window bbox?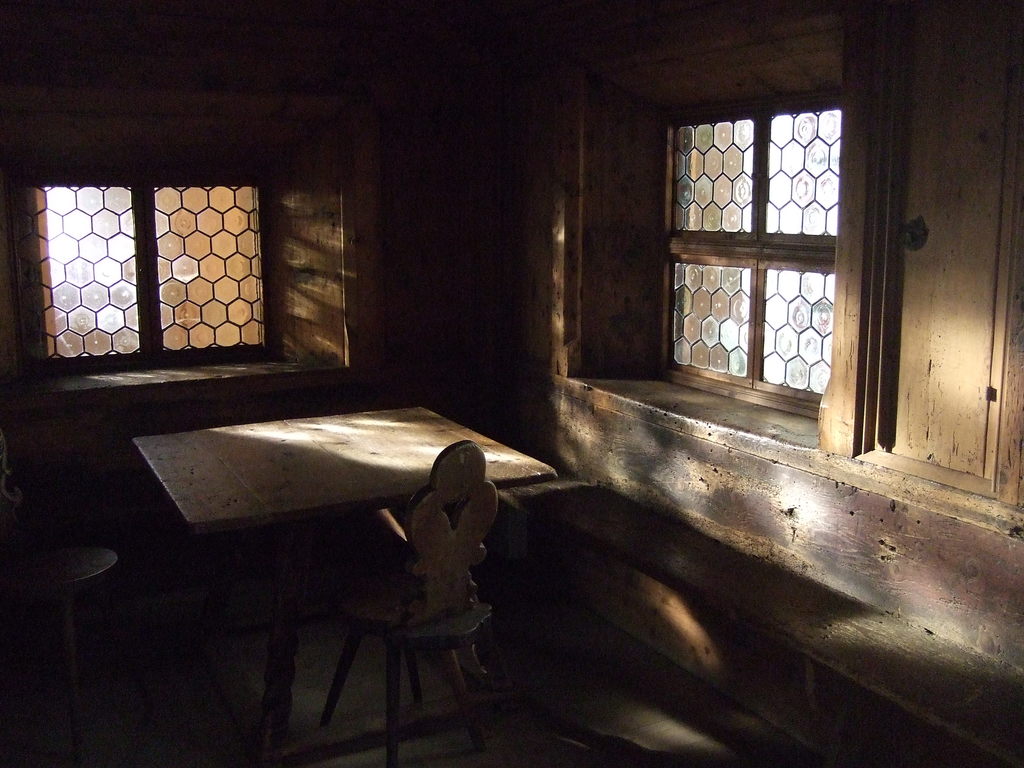
650,52,869,414
